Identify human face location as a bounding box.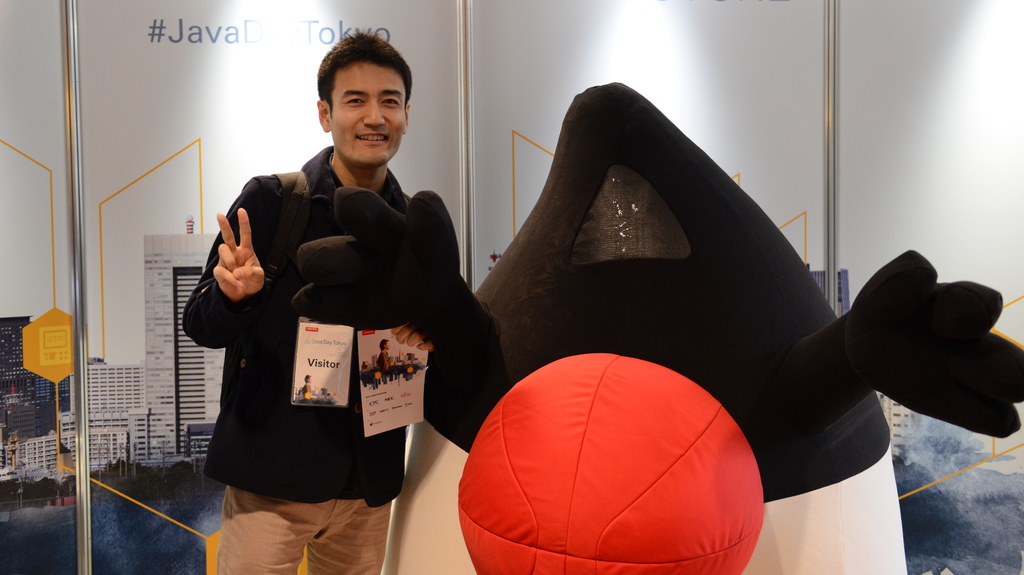
detection(328, 61, 406, 164).
